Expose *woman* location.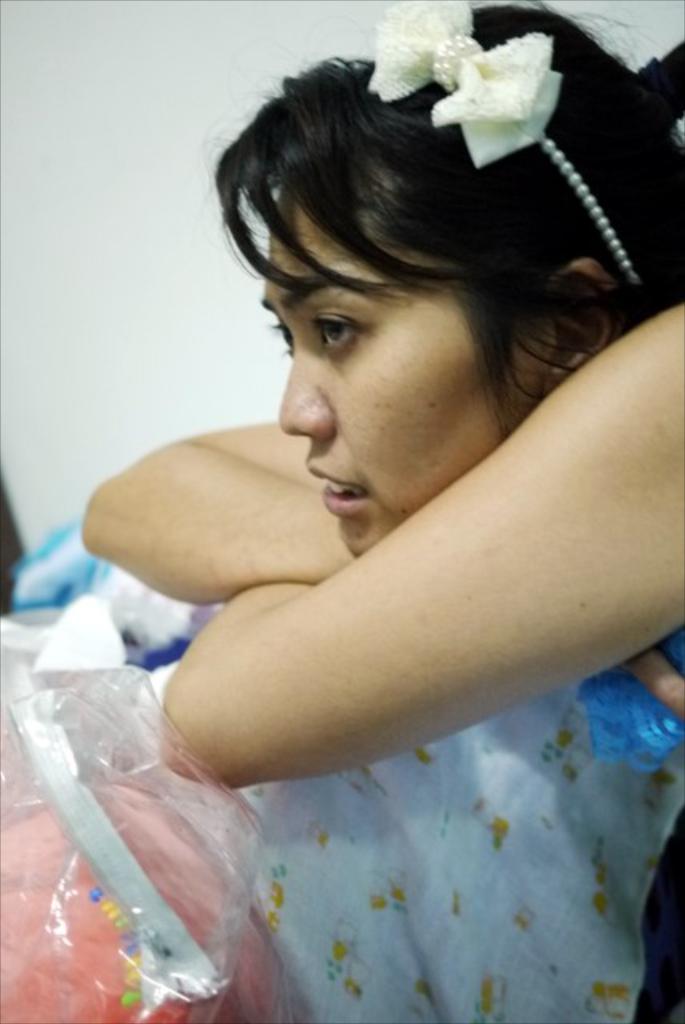
Exposed at [10,19,682,789].
